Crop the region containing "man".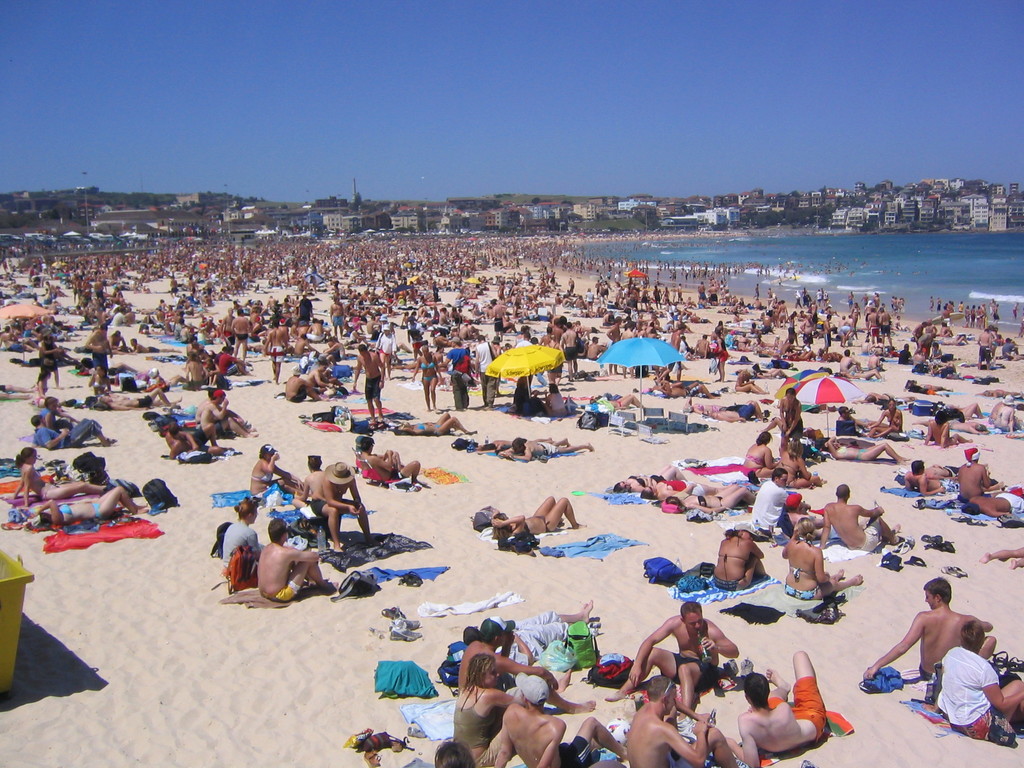
Crop region: x1=312 y1=459 x2=374 y2=554.
